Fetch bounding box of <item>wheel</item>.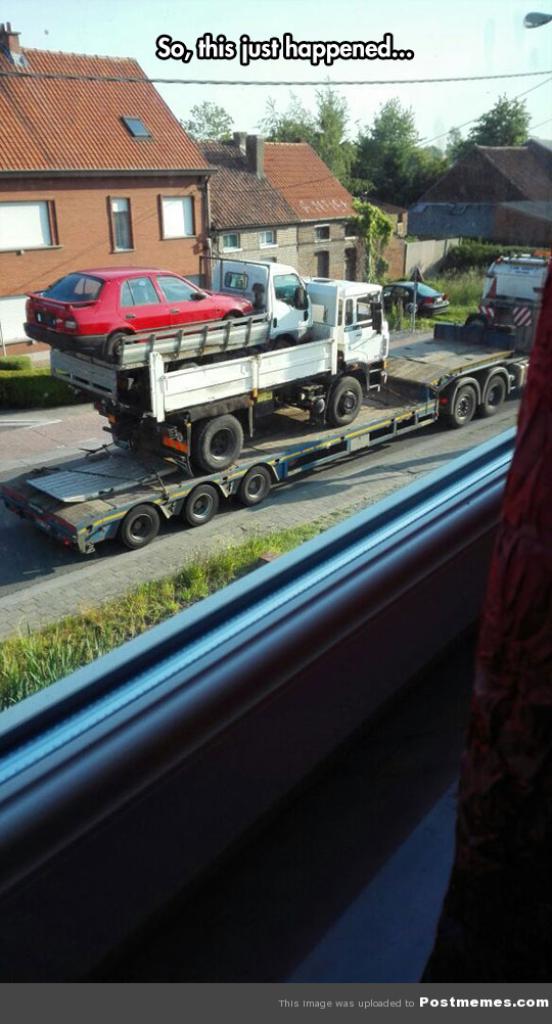
Bbox: 450, 387, 473, 427.
